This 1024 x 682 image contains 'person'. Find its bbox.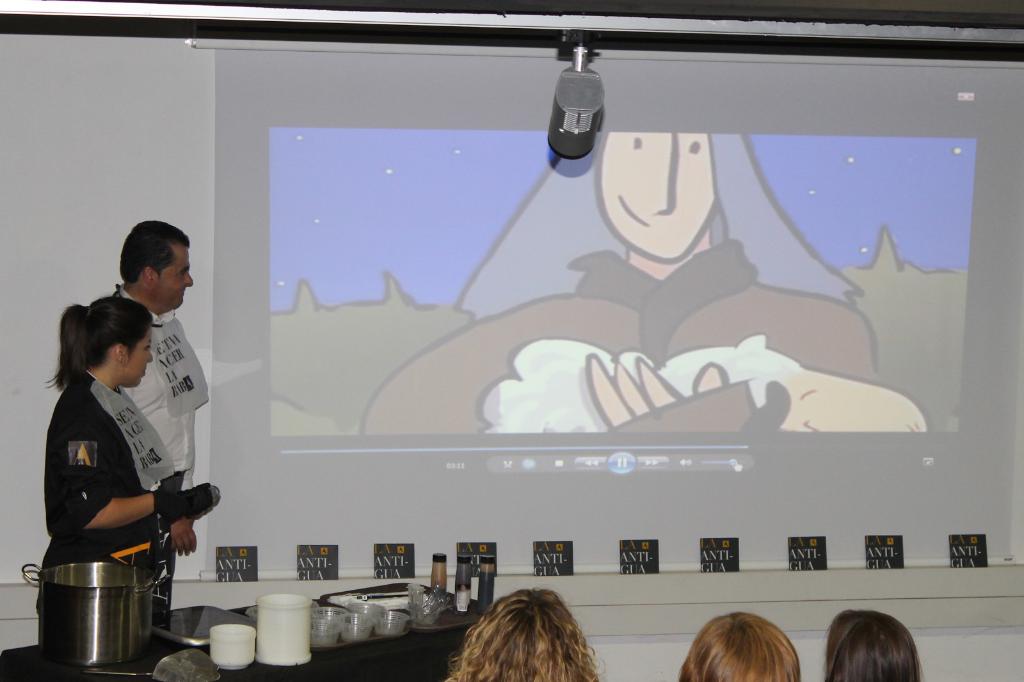
112:221:195:611.
